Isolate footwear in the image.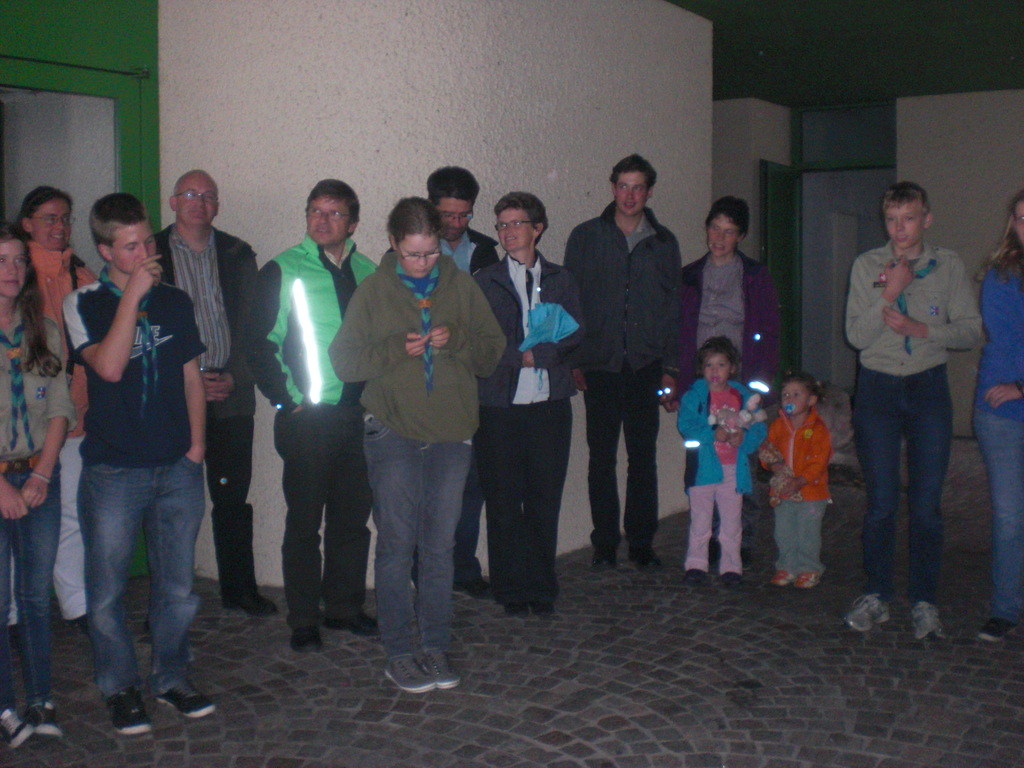
Isolated region: {"x1": 769, "y1": 569, "x2": 795, "y2": 588}.
